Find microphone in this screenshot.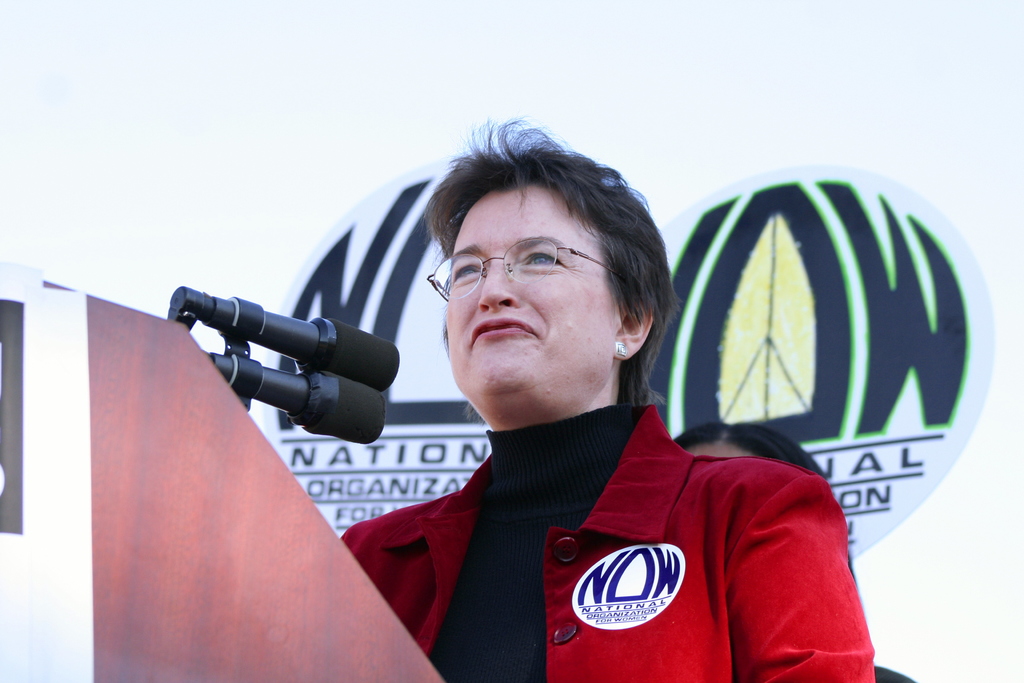
The bounding box for microphone is box(196, 352, 399, 467).
